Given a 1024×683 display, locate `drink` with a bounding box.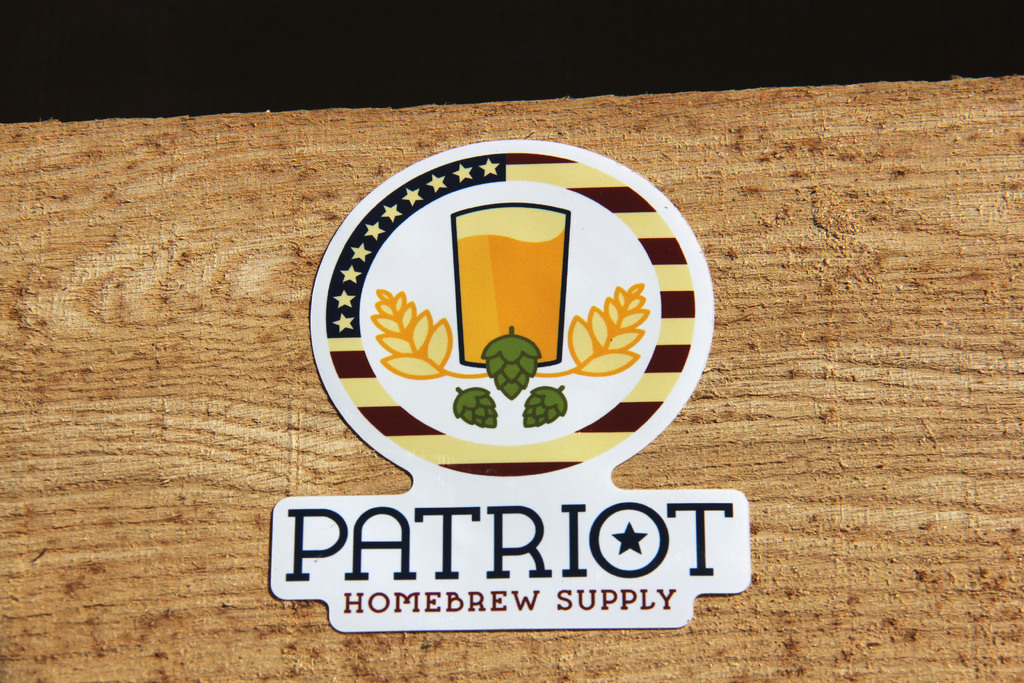
Located: pyautogui.locateOnScreen(458, 229, 566, 366).
